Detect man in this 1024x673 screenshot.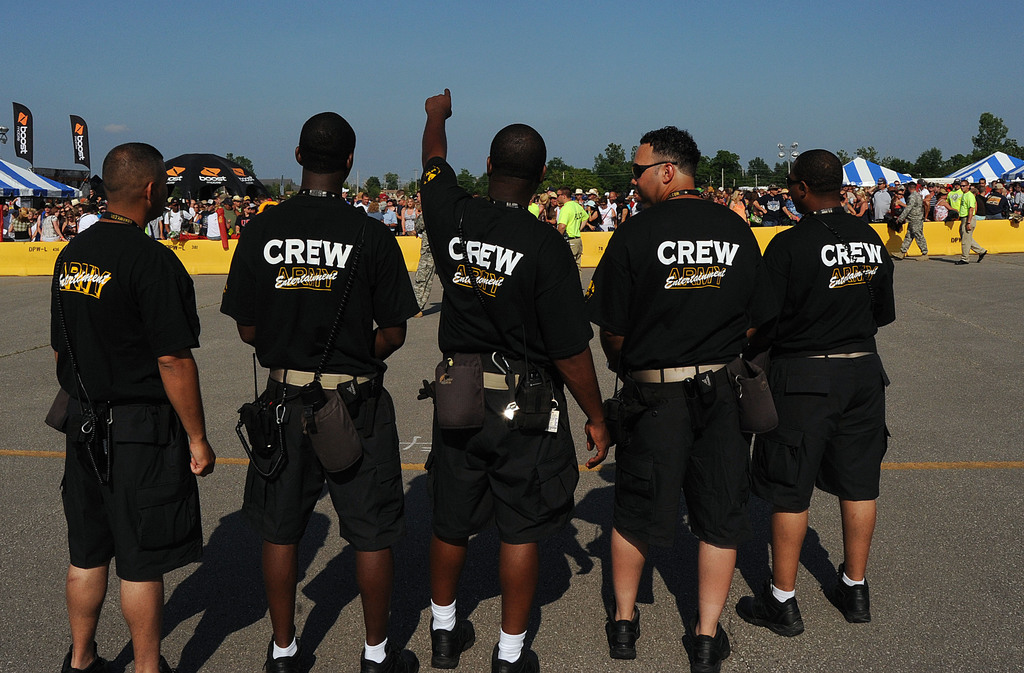
Detection: [582,127,759,672].
